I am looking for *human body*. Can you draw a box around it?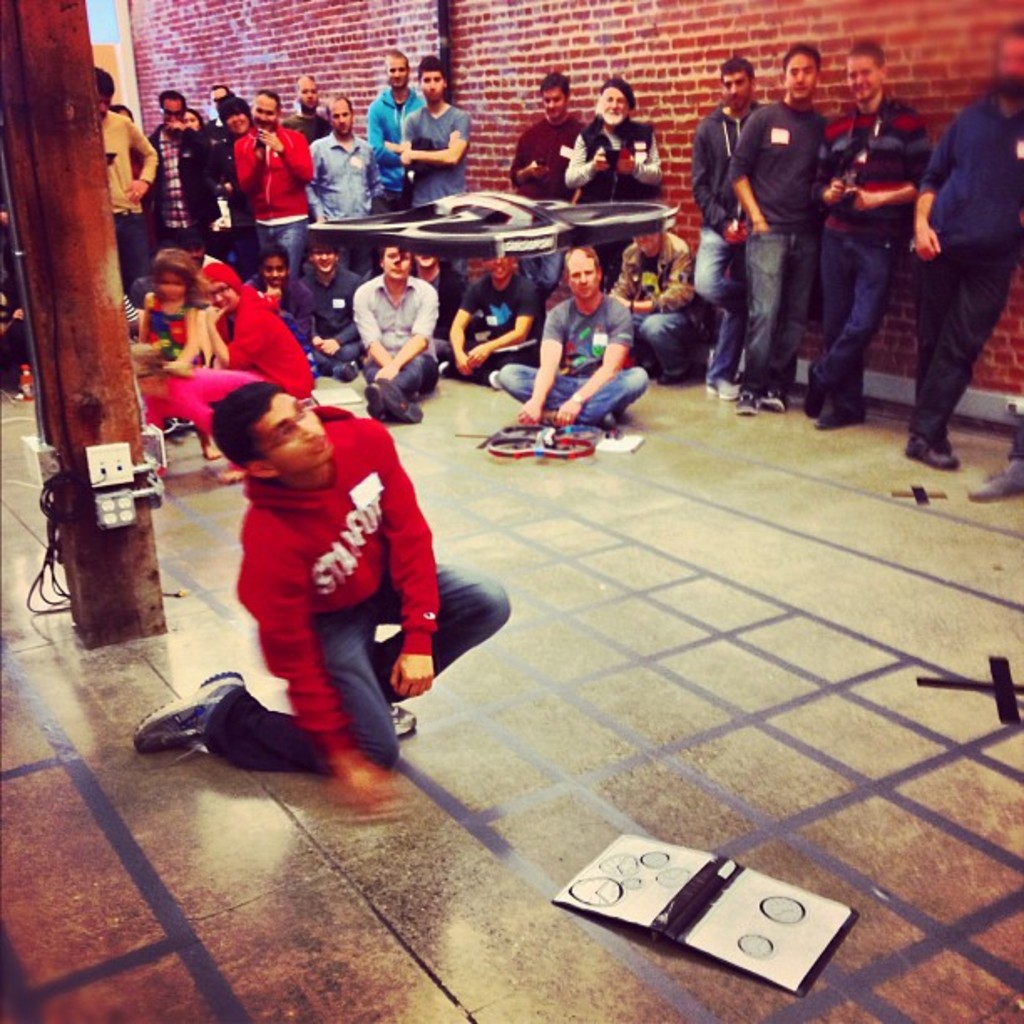
Sure, the bounding box is bbox=(494, 239, 659, 432).
